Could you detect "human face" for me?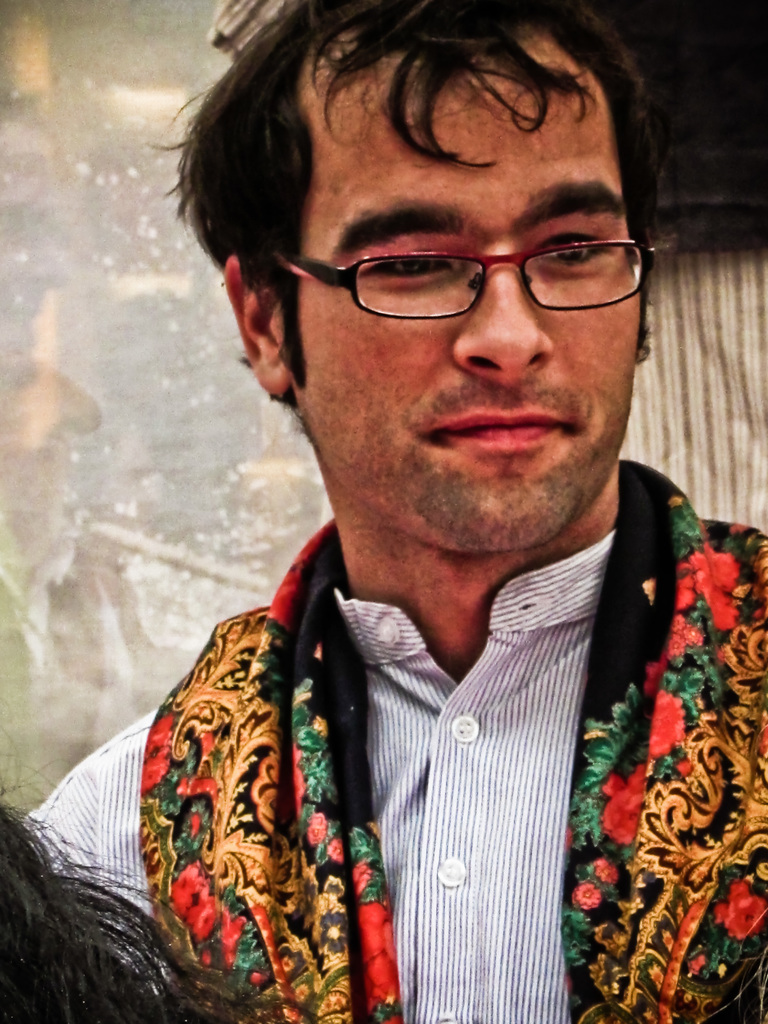
Detection result: (296, 15, 647, 559).
